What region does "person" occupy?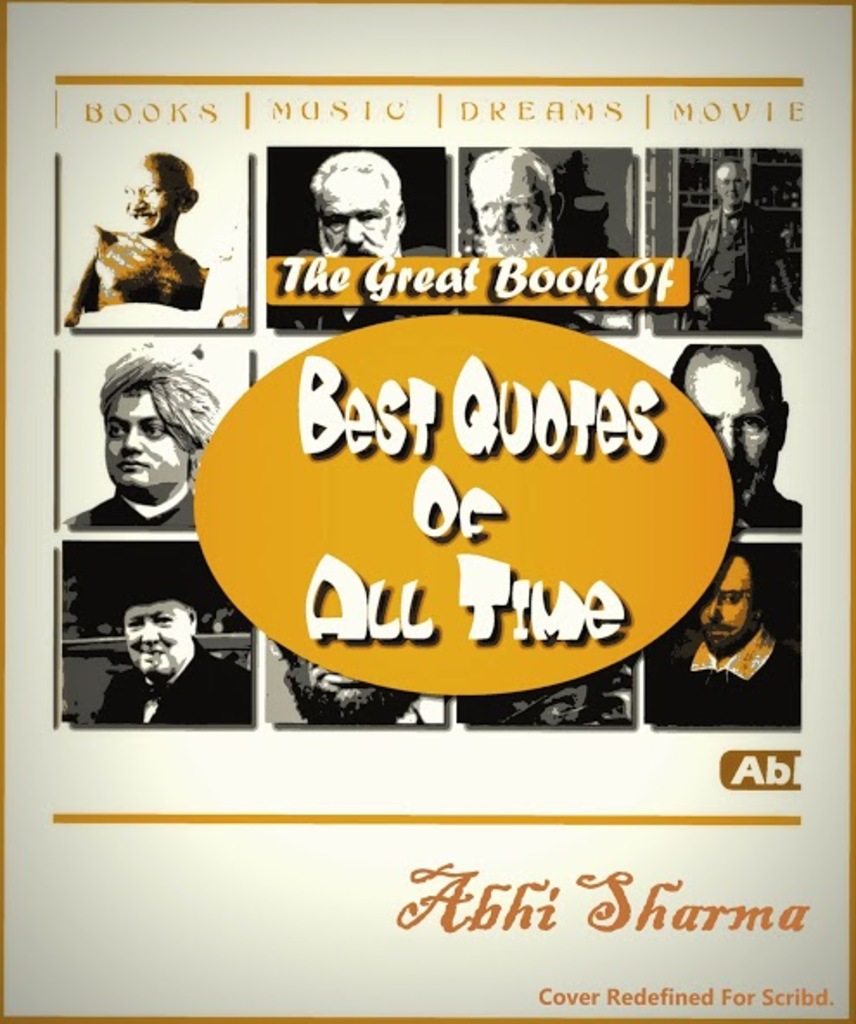
BBox(55, 545, 256, 732).
